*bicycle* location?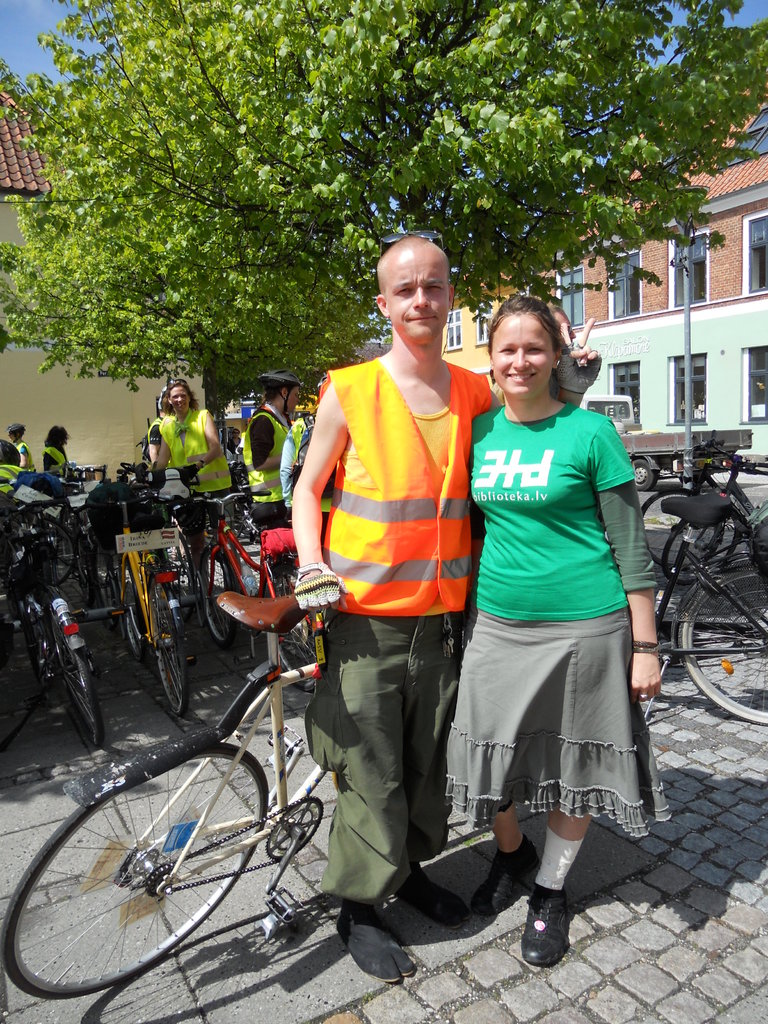
(636,439,767,566)
